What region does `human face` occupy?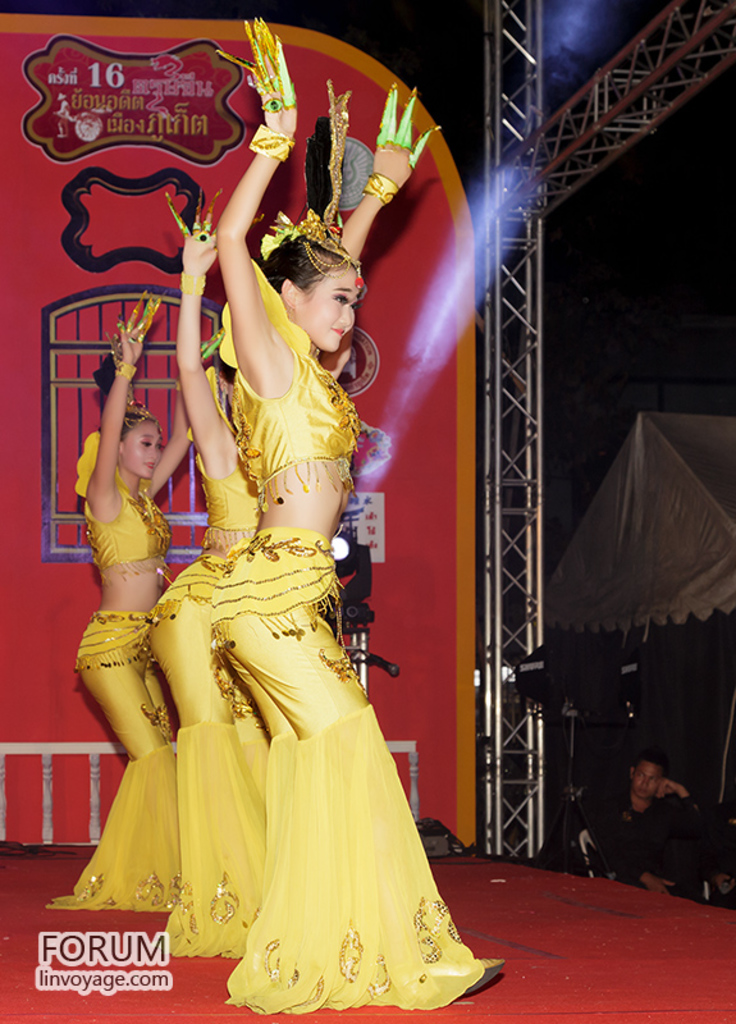
[left=293, top=261, right=369, bottom=355].
